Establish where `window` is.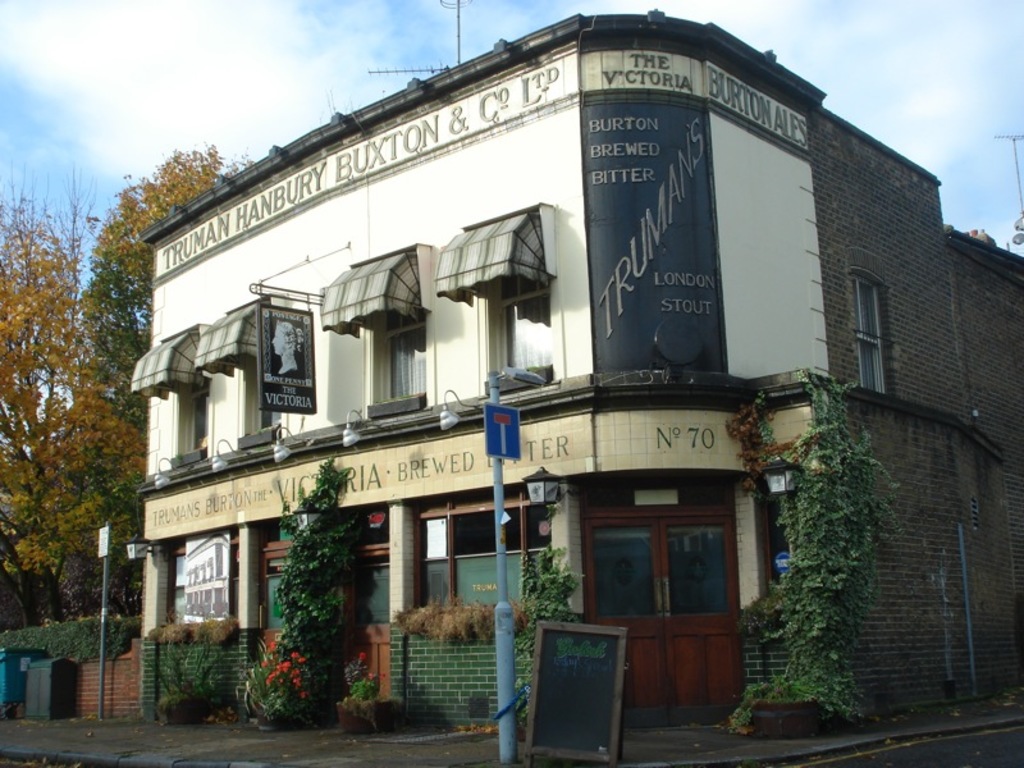
Established at bbox=[433, 206, 553, 394].
